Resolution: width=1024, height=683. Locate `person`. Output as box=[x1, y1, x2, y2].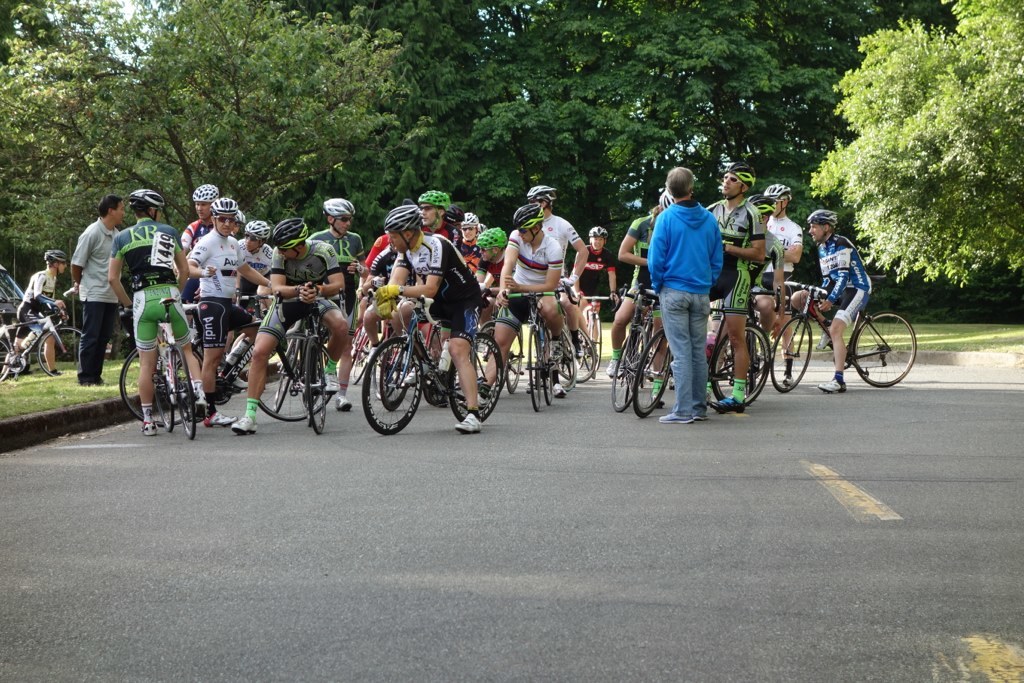
box=[570, 228, 622, 354].
